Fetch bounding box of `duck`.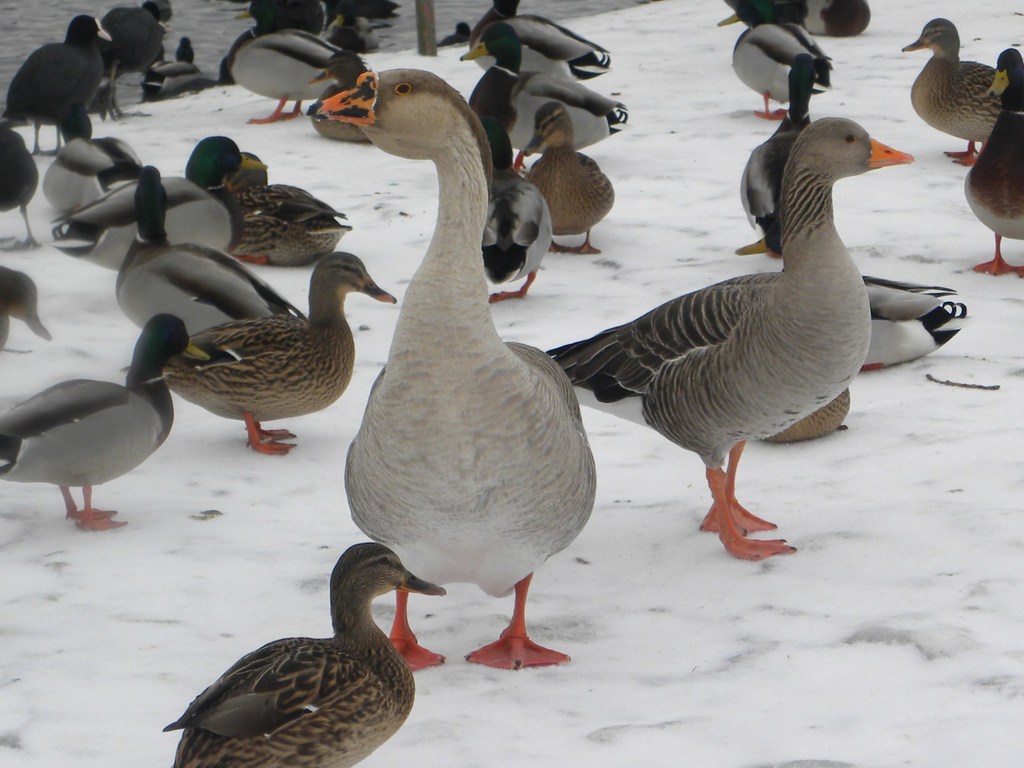
Bbox: (315, 61, 599, 675).
